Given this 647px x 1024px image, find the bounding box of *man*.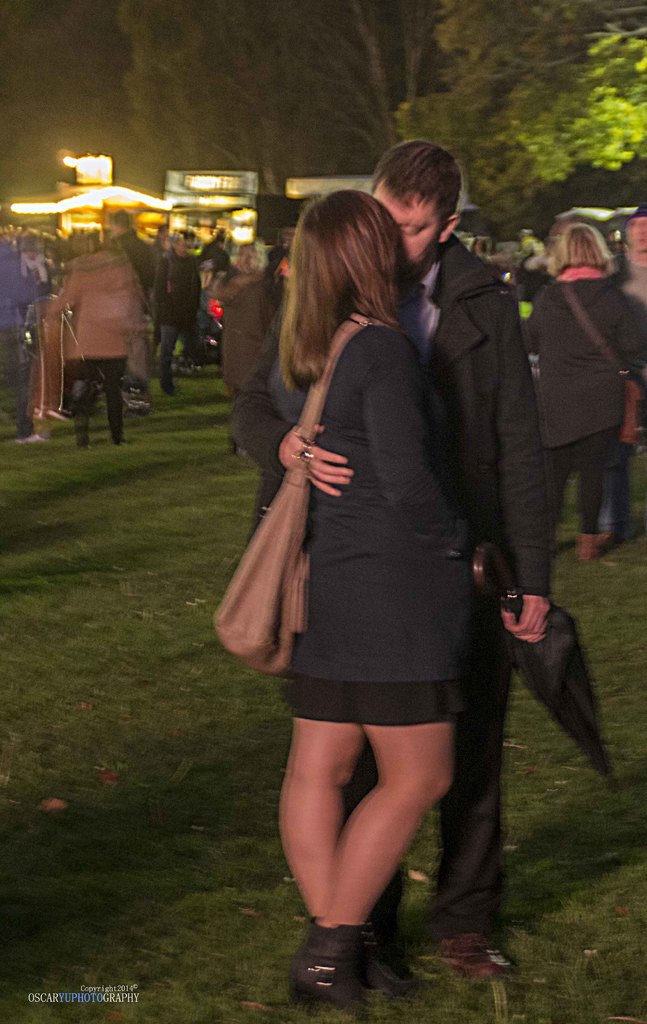
x1=0 y1=211 x2=48 y2=442.
